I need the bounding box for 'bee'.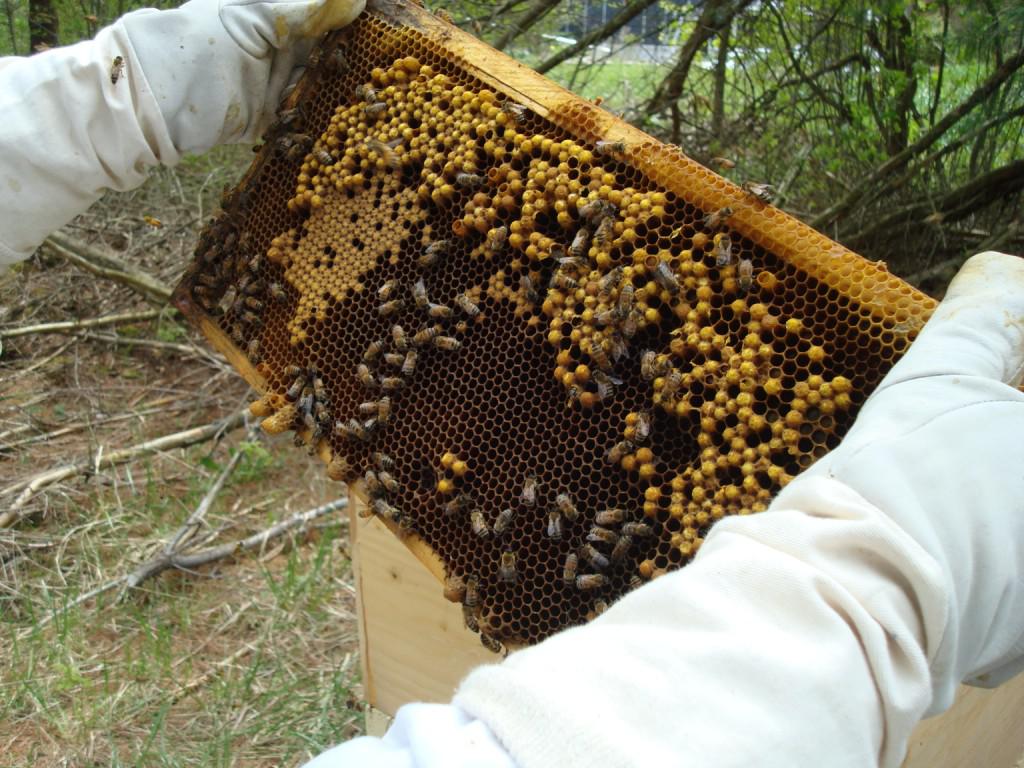
Here it is: detection(400, 346, 420, 376).
